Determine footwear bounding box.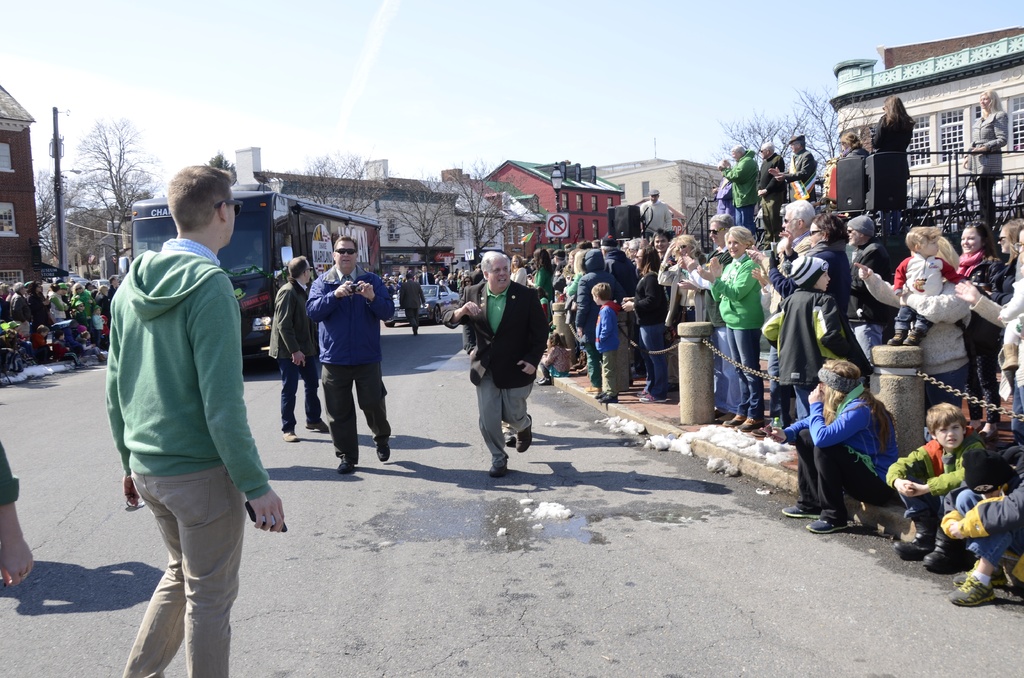
Determined: {"left": 307, "top": 421, "right": 328, "bottom": 433}.
